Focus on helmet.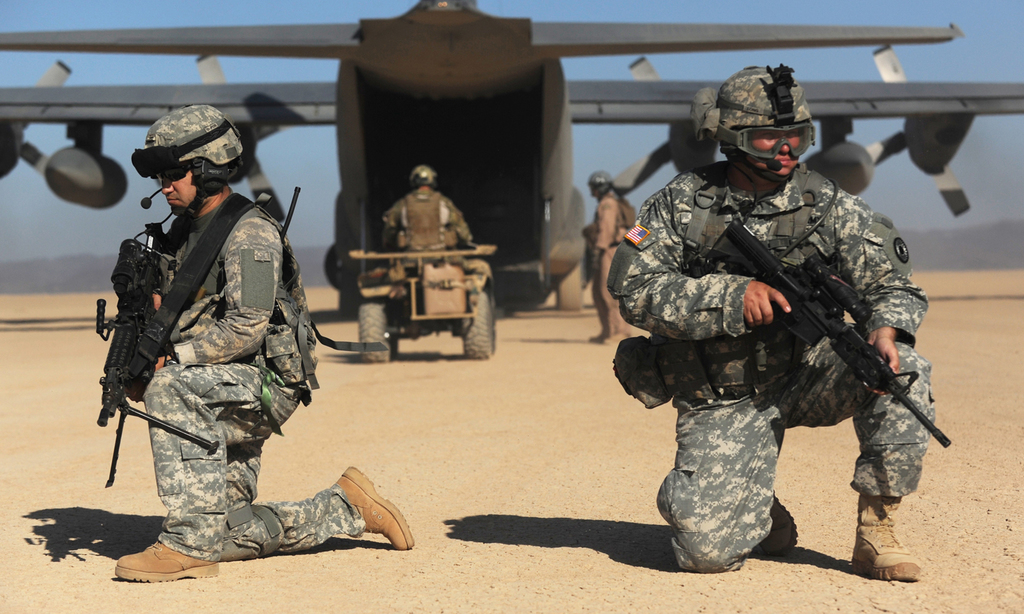
Focused at 586 174 617 201.
